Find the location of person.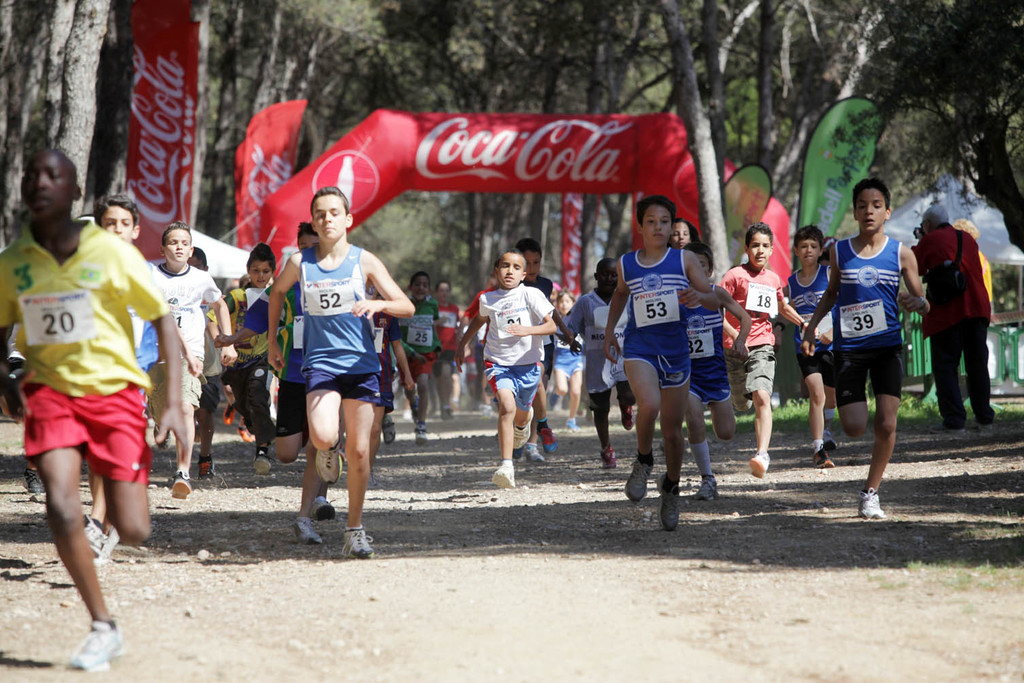
Location: <region>952, 215, 995, 310</region>.
